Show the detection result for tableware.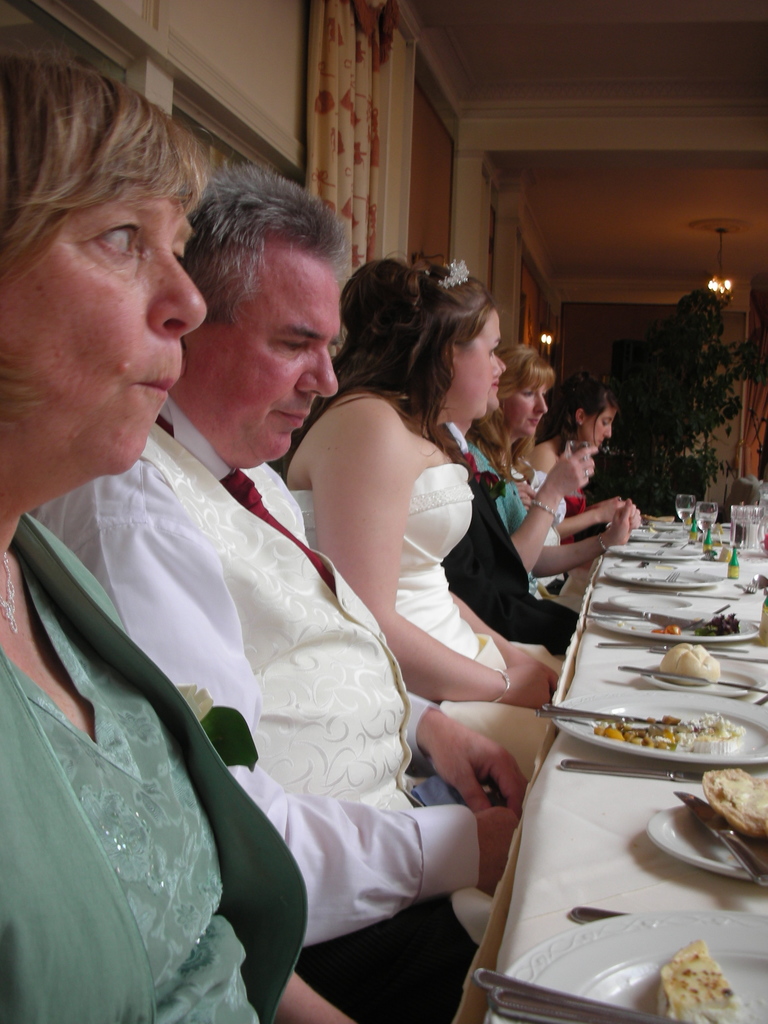
[x1=609, y1=591, x2=689, y2=609].
